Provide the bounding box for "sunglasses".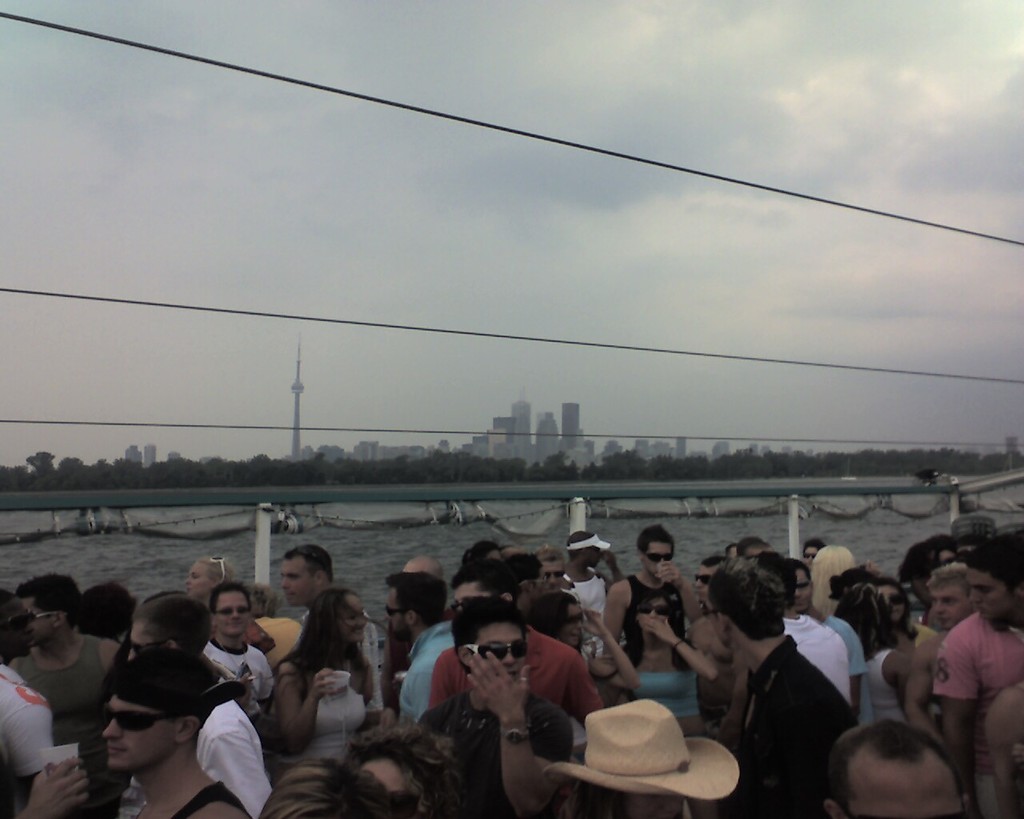
[104,705,168,730].
